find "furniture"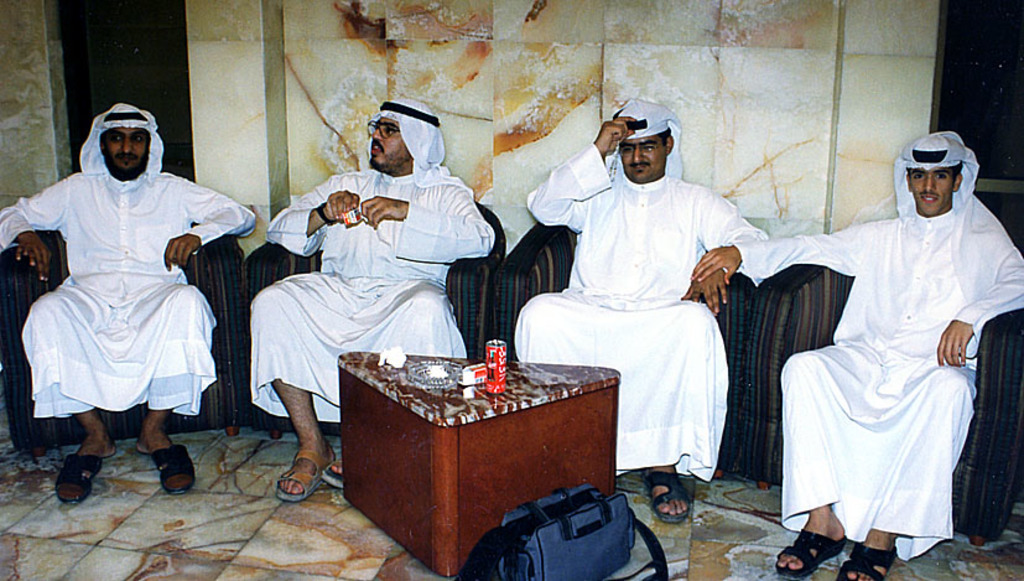
754:260:1023:543
